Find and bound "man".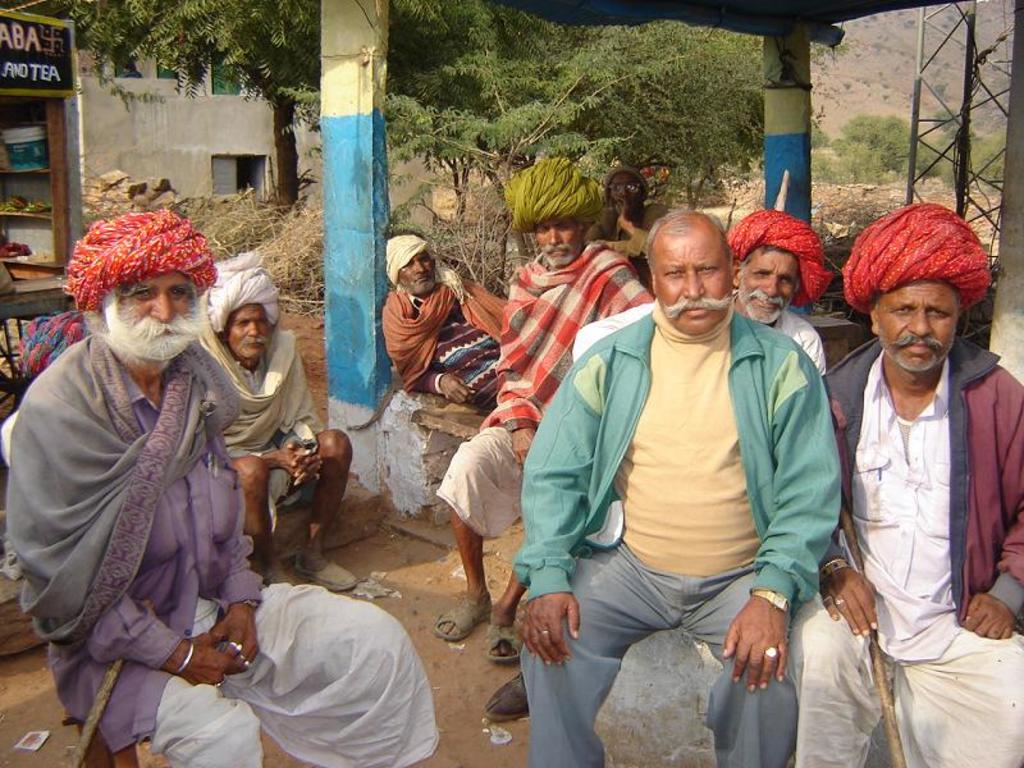
Bound: select_region(408, 207, 474, 388).
